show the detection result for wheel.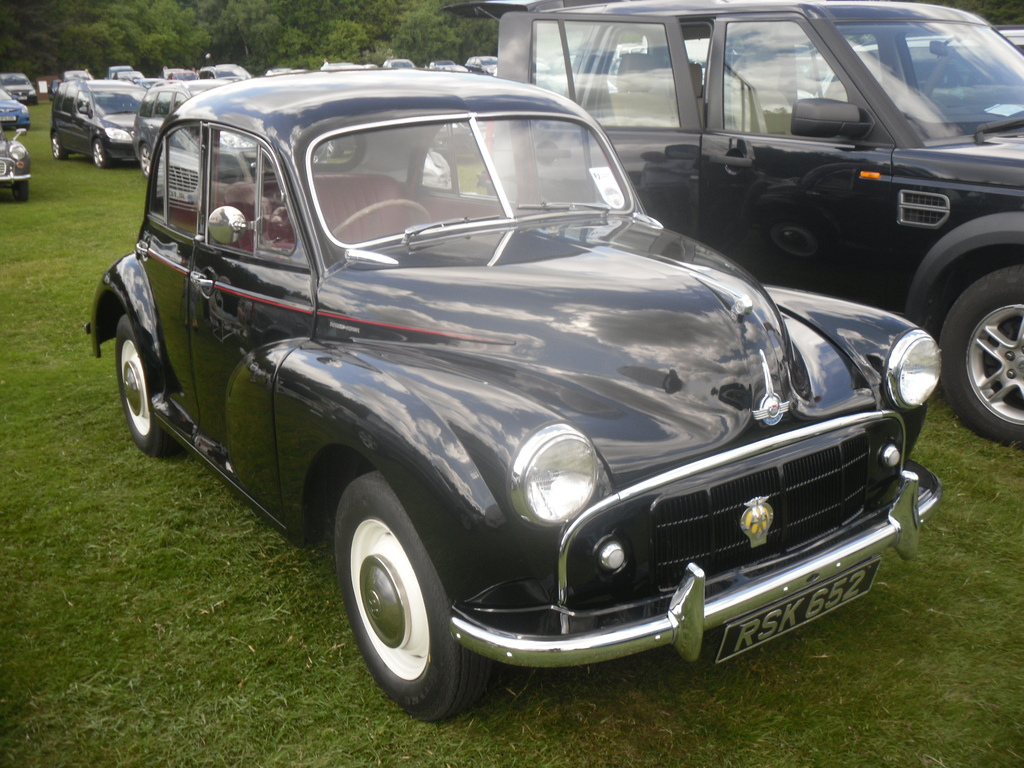
[x1=332, y1=200, x2=432, y2=234].
